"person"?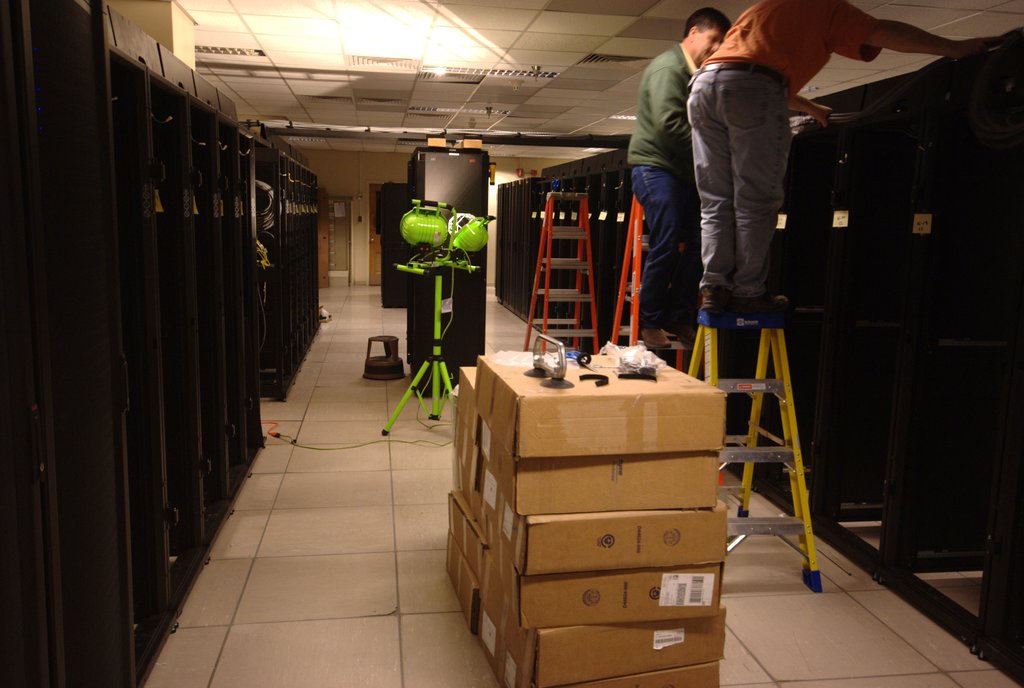
locate(622, 0, 705, 371)
